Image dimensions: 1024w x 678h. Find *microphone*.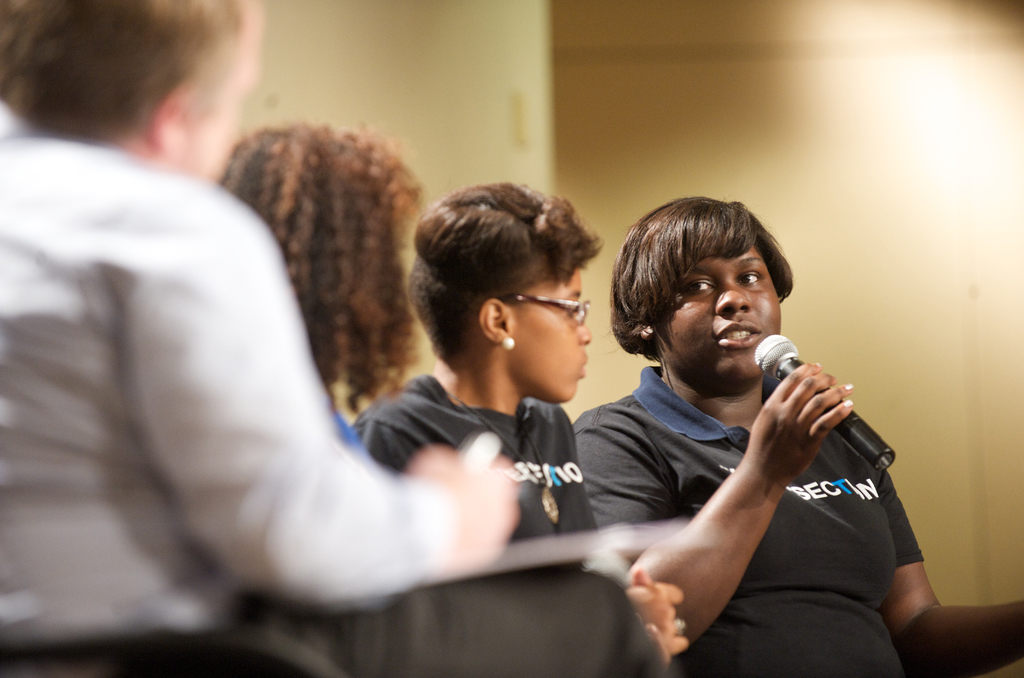
(x1=751, y1=334, x2=892, y2=470).
